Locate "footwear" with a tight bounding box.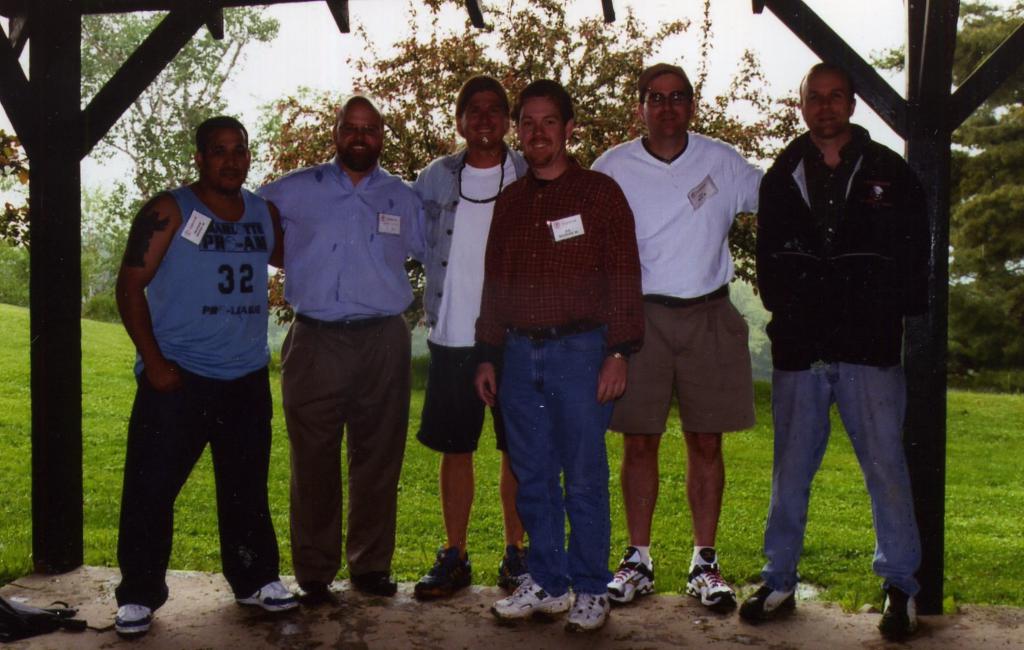
pyautogui.locateOnScreen(349, 571, 400, 596).
